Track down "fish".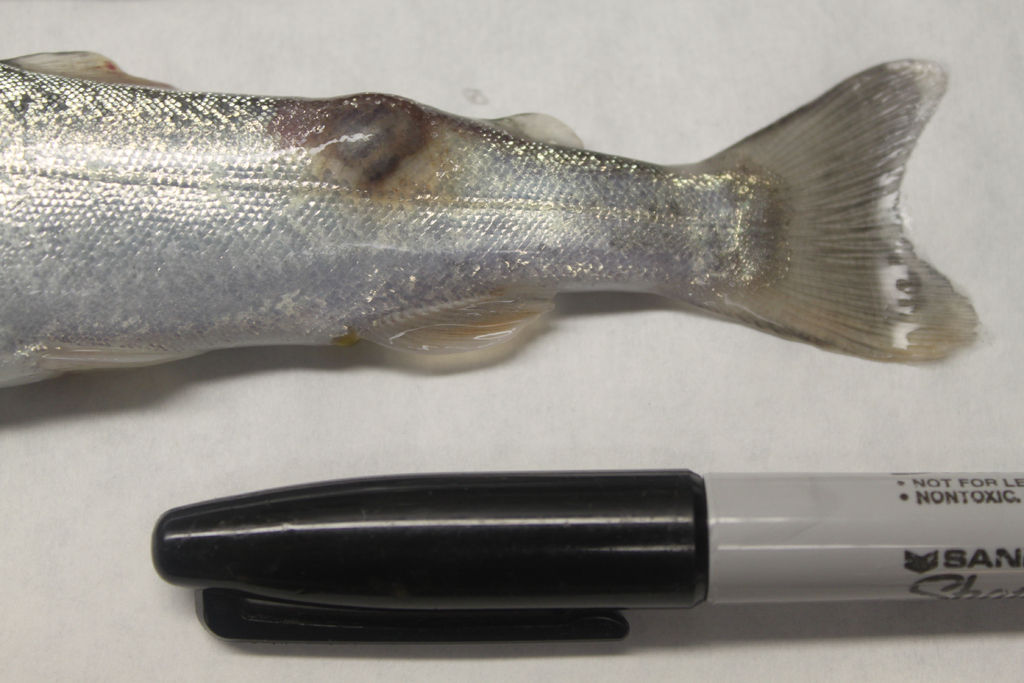
Tracked to pyautogui.locateOnScreen(16, 39, 987, 404).
